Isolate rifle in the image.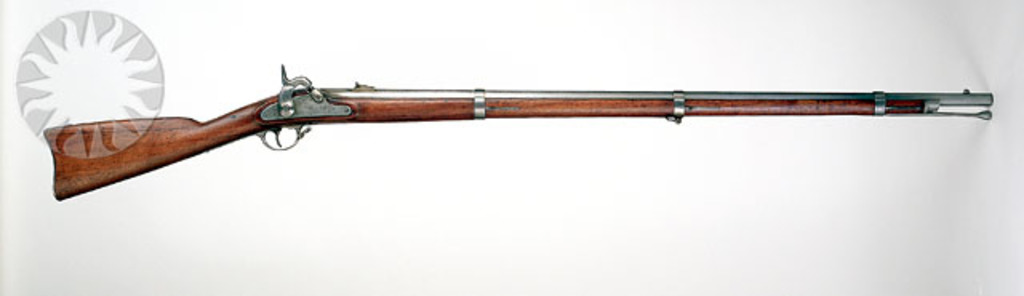
Isolated region: left=0, top=64, right=1023, bottom=189.
